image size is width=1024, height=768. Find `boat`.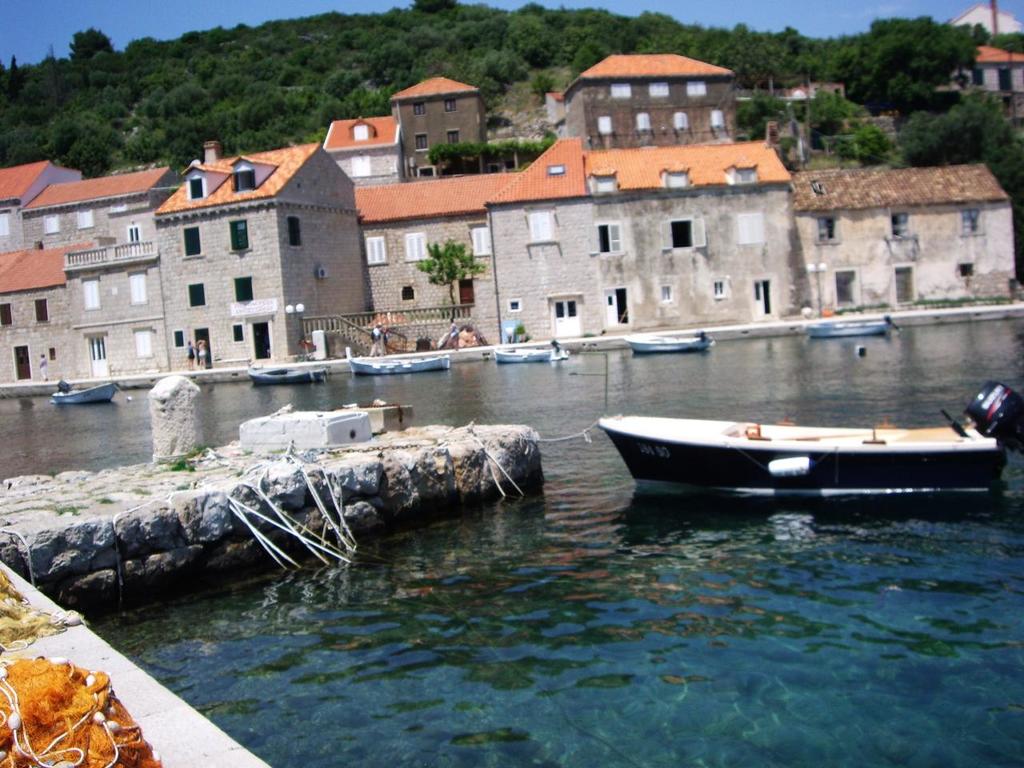
<bbox>806, 318, 896, 338</bbox>.
